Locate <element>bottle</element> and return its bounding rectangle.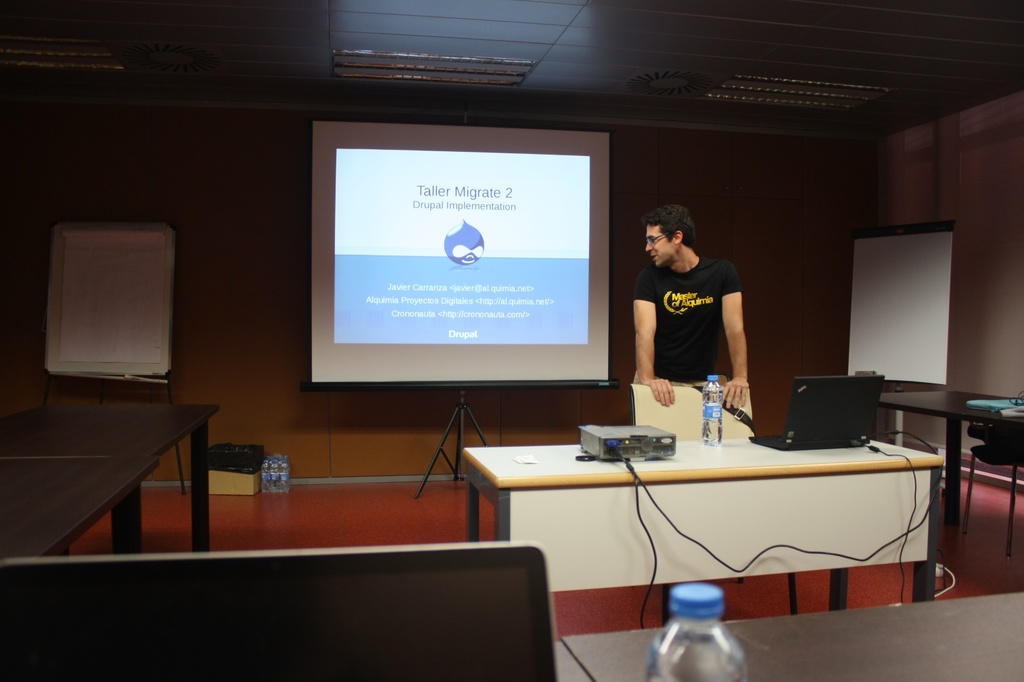
detection(639, 583, 746, 679).
